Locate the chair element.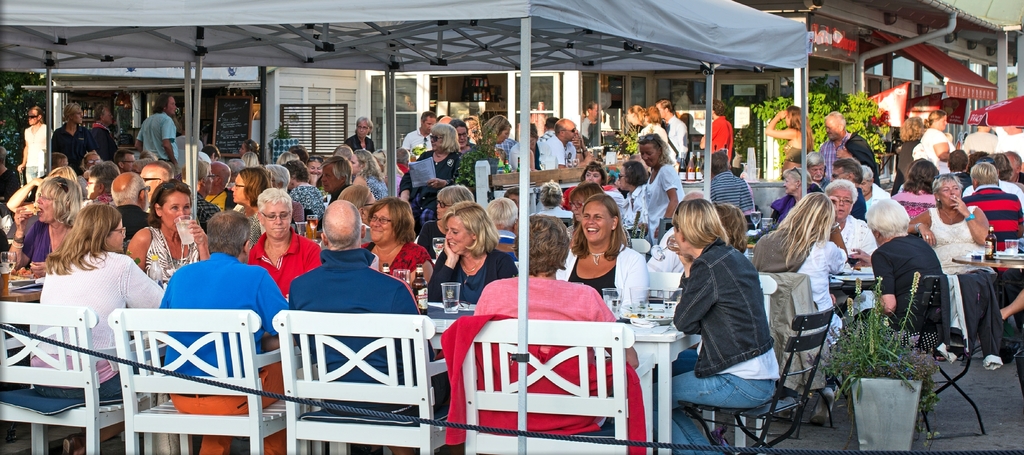
Element bbox: [892, 272, 990, 433].
